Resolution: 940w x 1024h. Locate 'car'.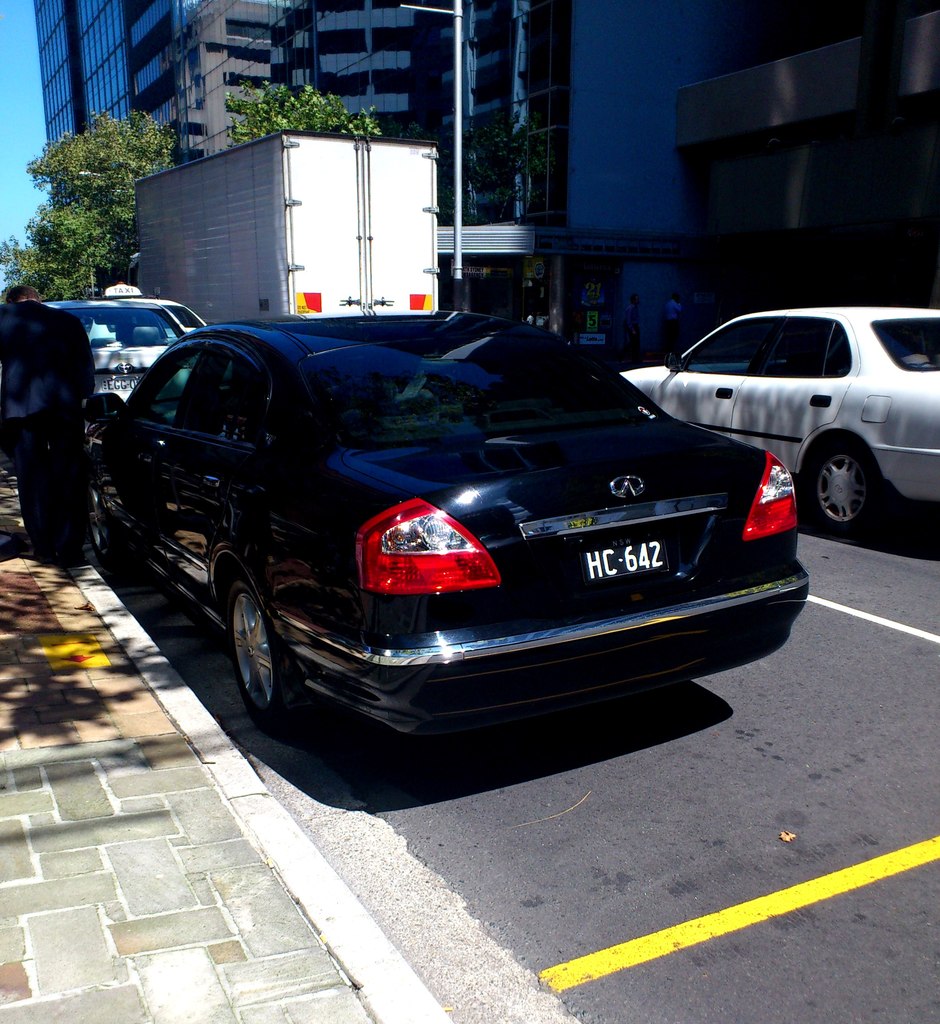
(x1=79, y1=305, x2=813, y2=739).
